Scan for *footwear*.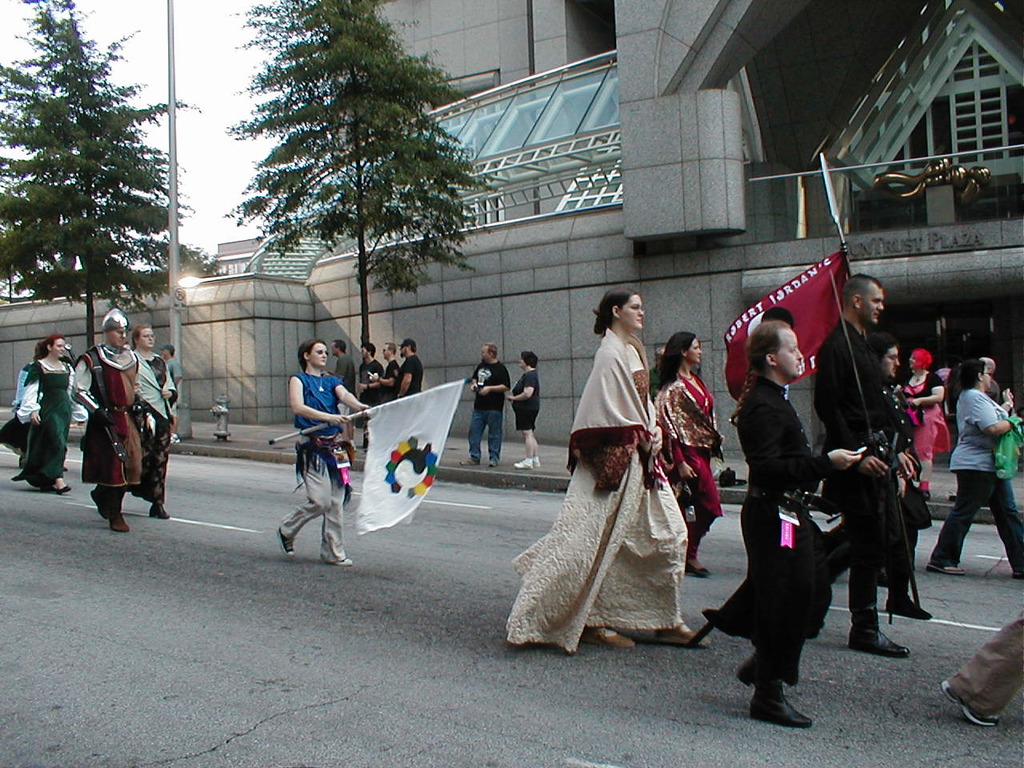
Scan result: (943,683,999,729).
